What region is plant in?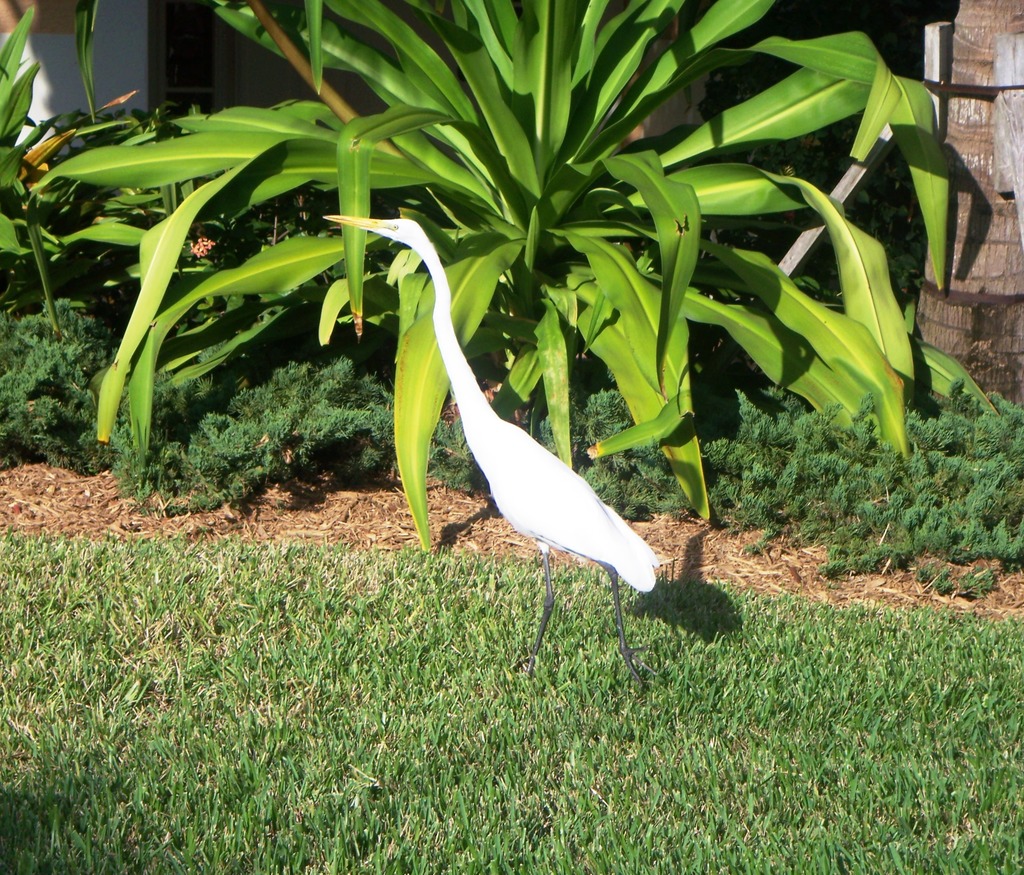
rect(220, 0, 902, 159).
